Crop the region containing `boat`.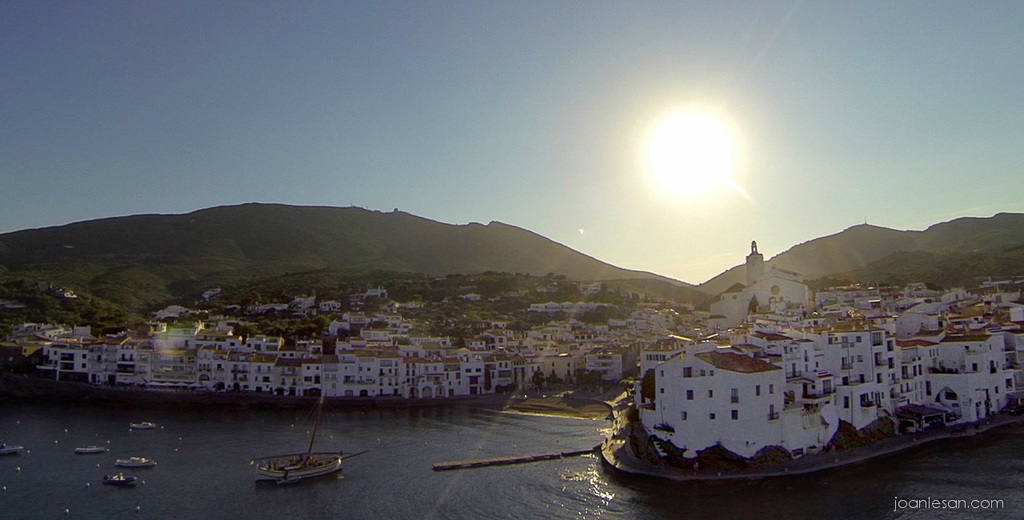
Crop region: x1=0 y1=443 x2=26 y2=456.
